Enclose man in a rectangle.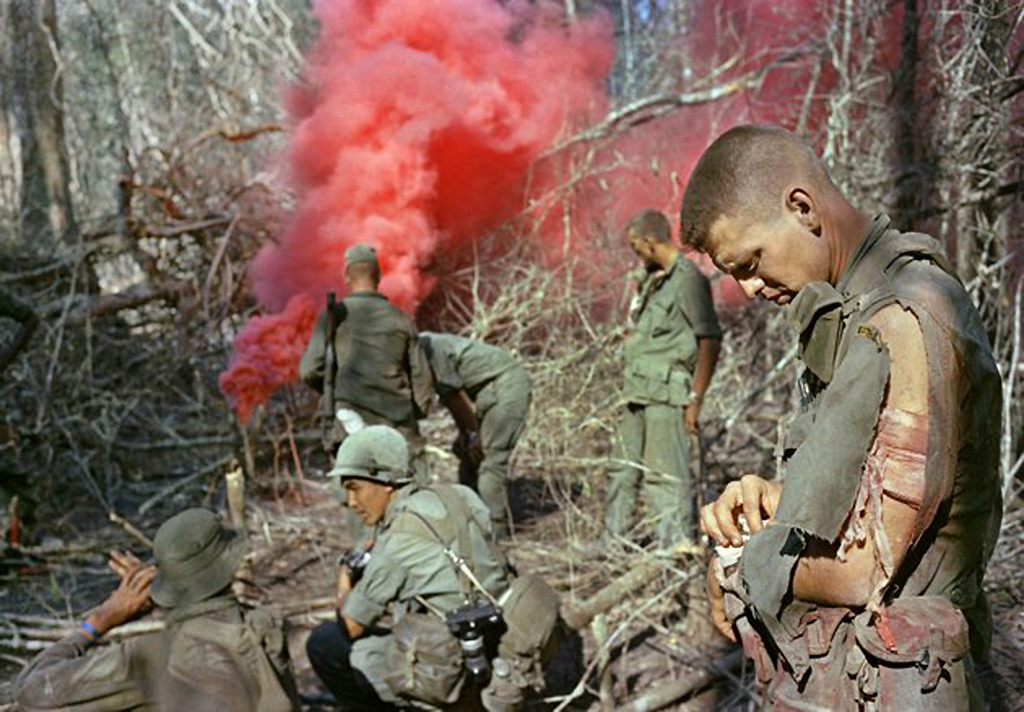
[416,328,539,536].
